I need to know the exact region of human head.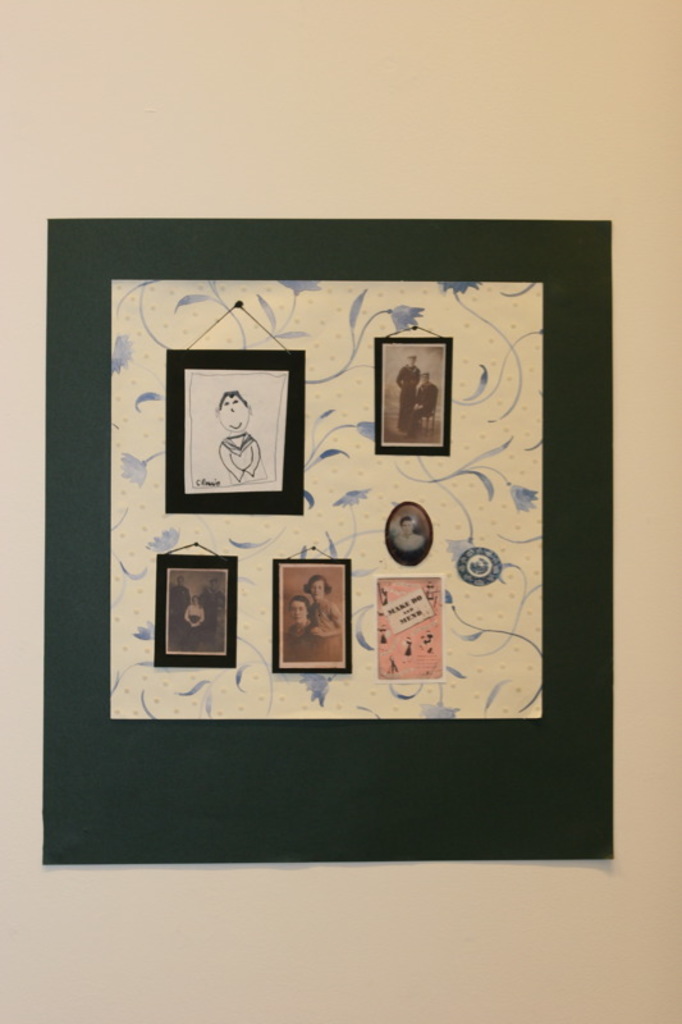
Region: bbox(292, 599, 315, 634).
